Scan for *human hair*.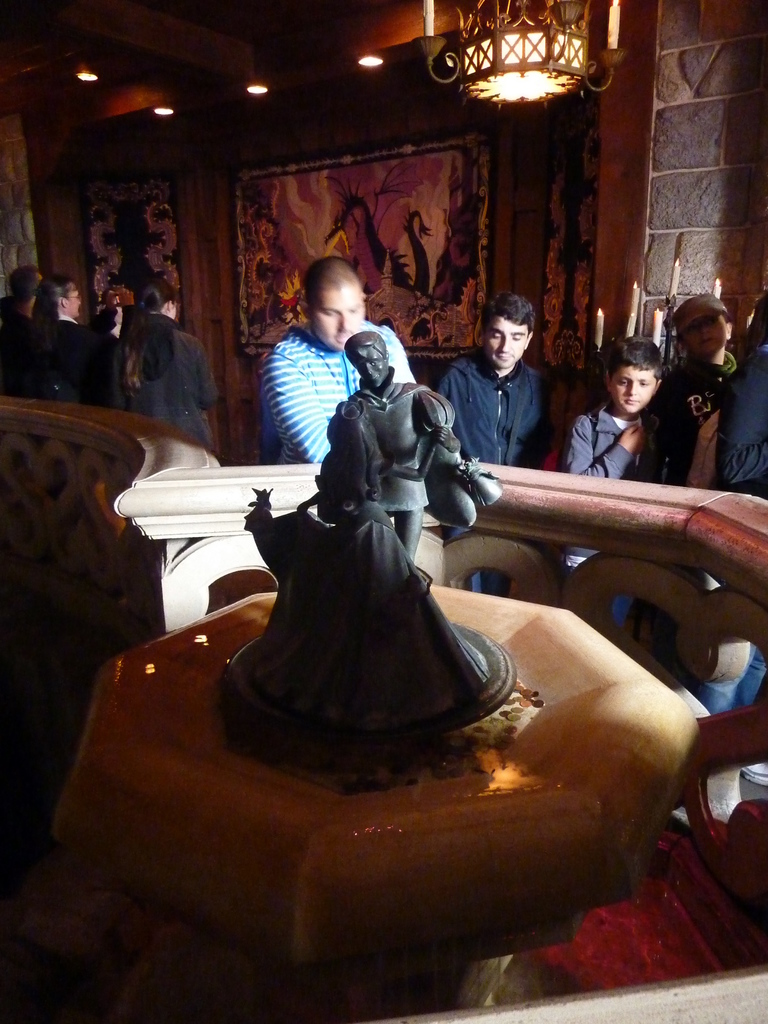
Scan result: <bbox>121, 275, 182, 388</bbox>.
